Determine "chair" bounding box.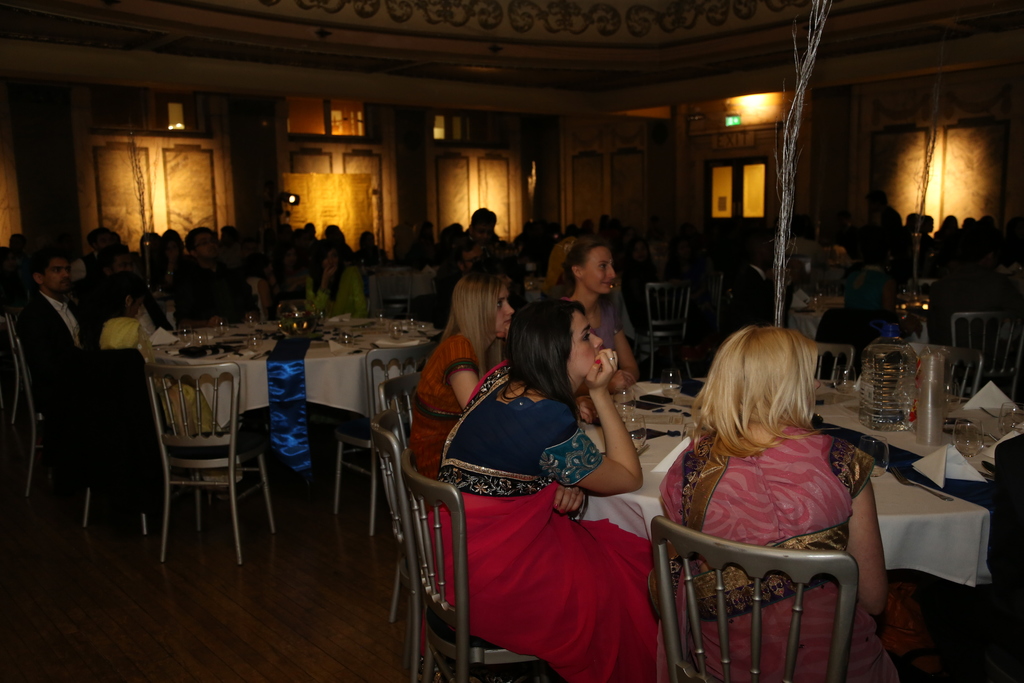
Determined: 2/302/17/441.
